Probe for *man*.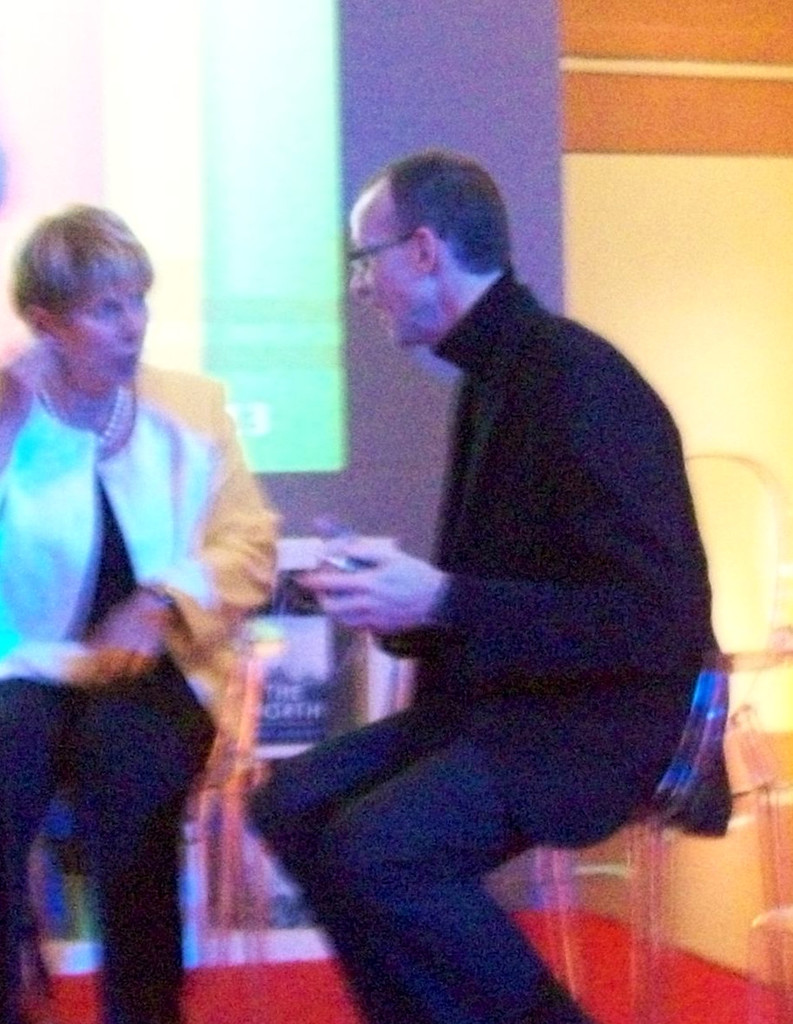
Probe result: Rect(264, 144, 733, 1005).
